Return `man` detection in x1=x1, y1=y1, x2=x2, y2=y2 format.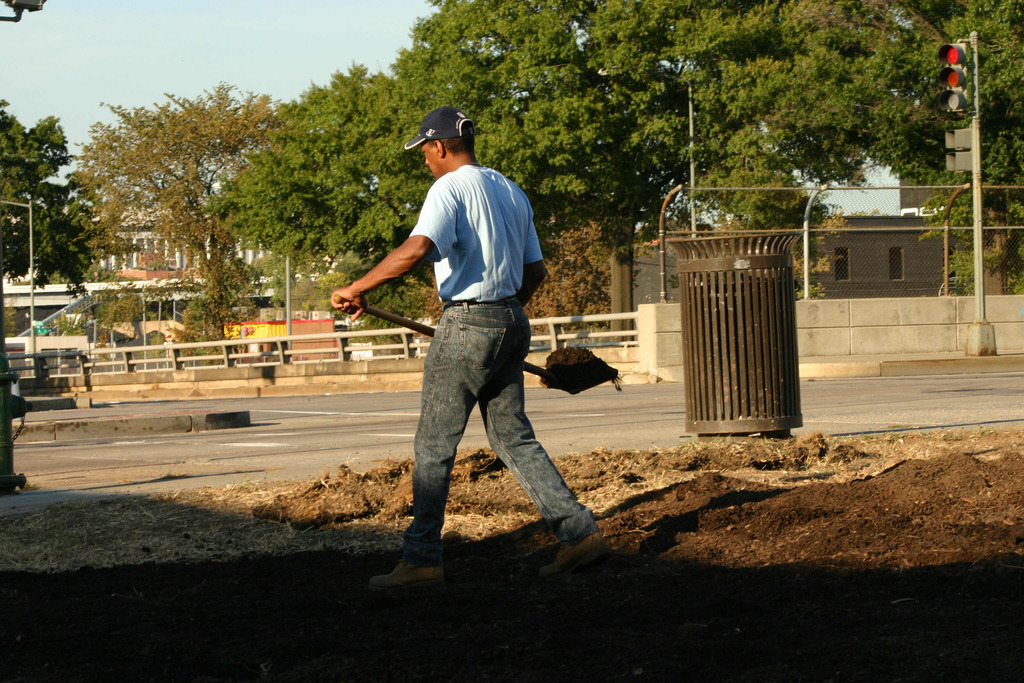
x1=336, y1=99, x2=594, y2=593.
